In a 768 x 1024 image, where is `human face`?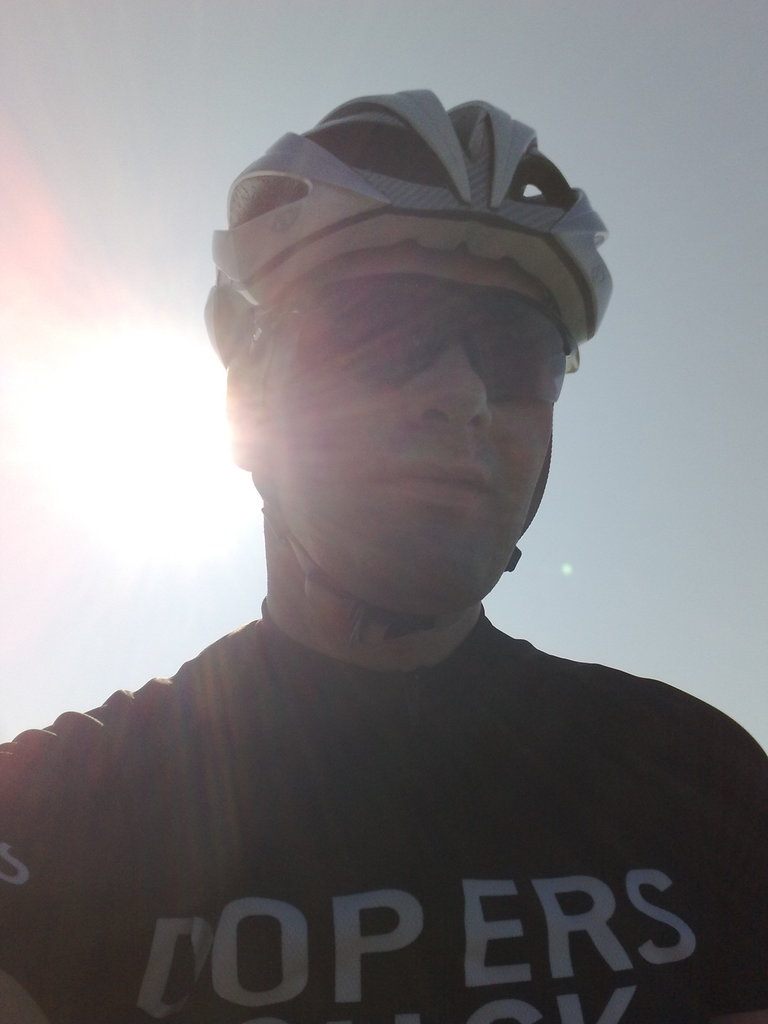
box=[239, 244, 561, 619].
